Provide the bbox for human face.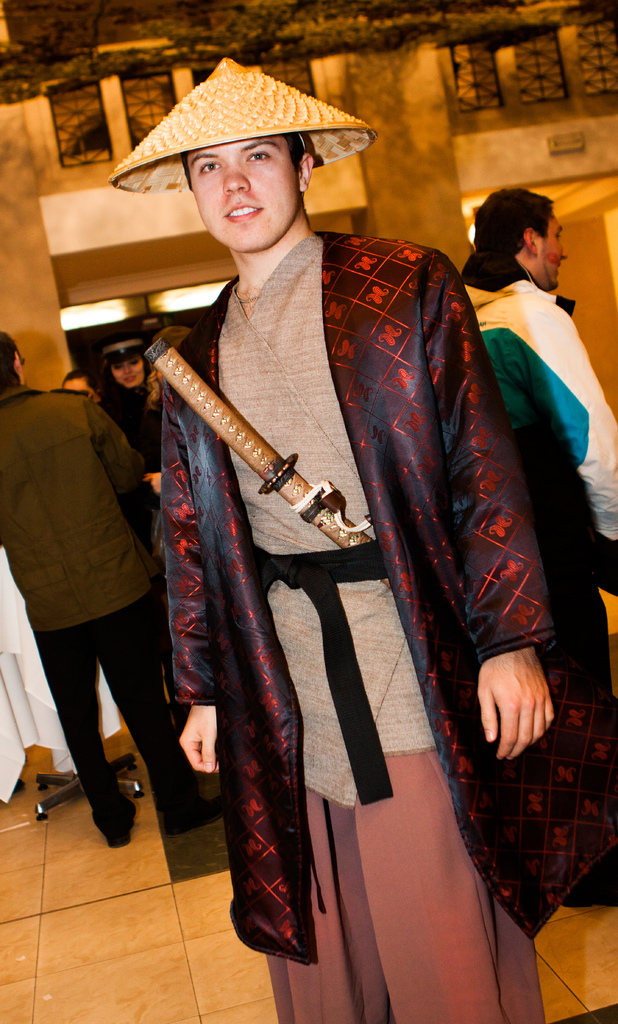
65, 380, 102, 403.
